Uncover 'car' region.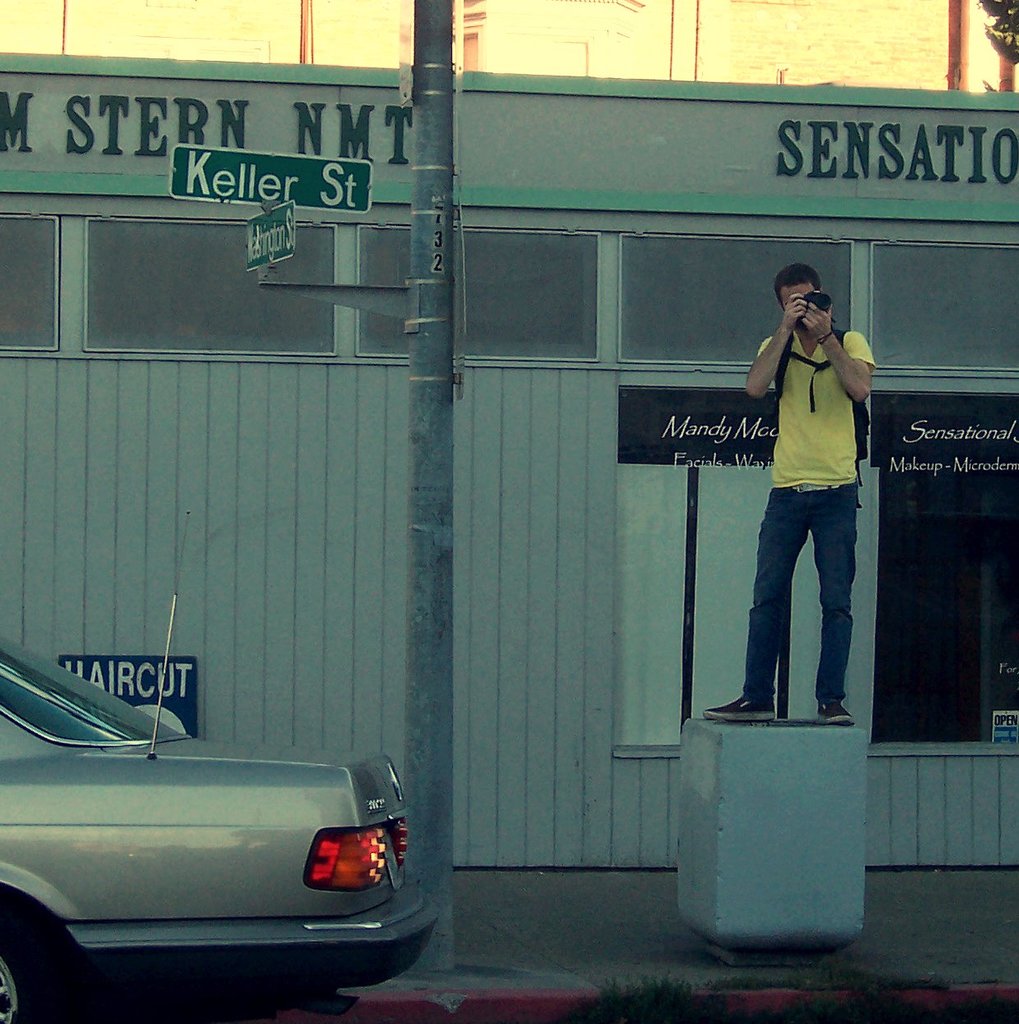
Uncovered: 0:510:440:1022.
